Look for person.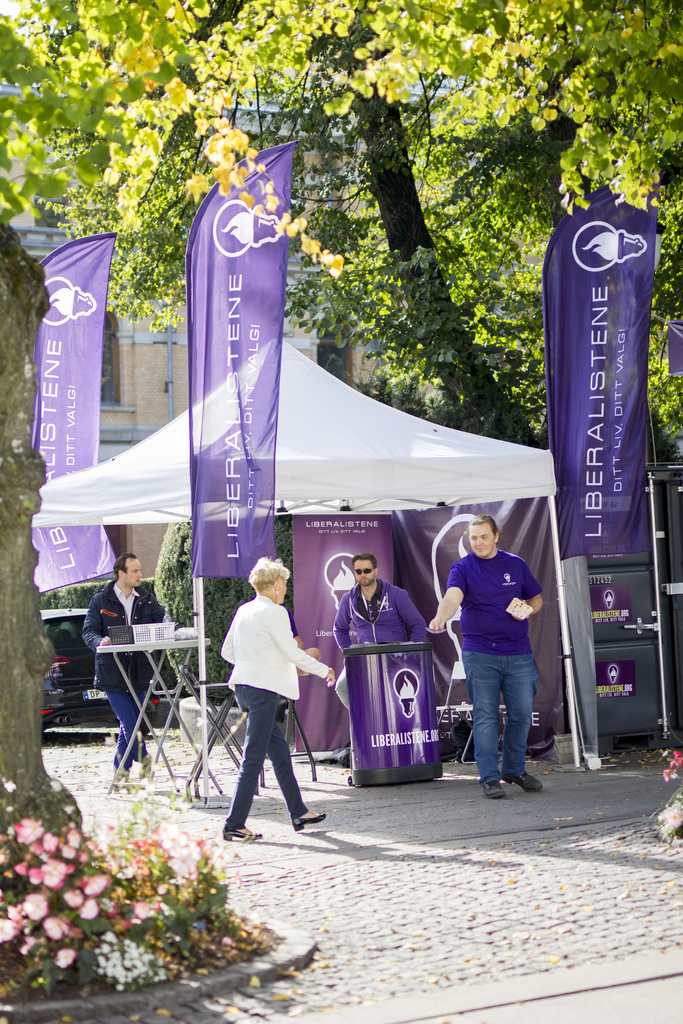
Found: {"x1": 425, "y1": 510, "x2": 548, "y2": 803}.
